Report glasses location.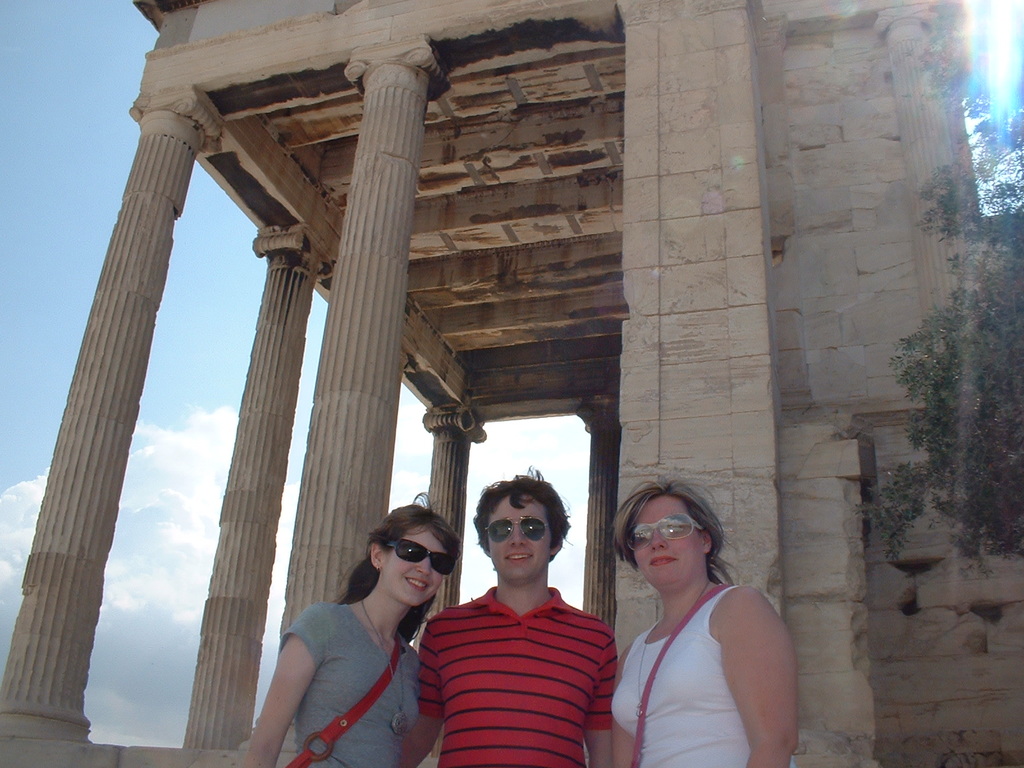
Report: [x1=480, y1=515, x2=548, y2=543].
